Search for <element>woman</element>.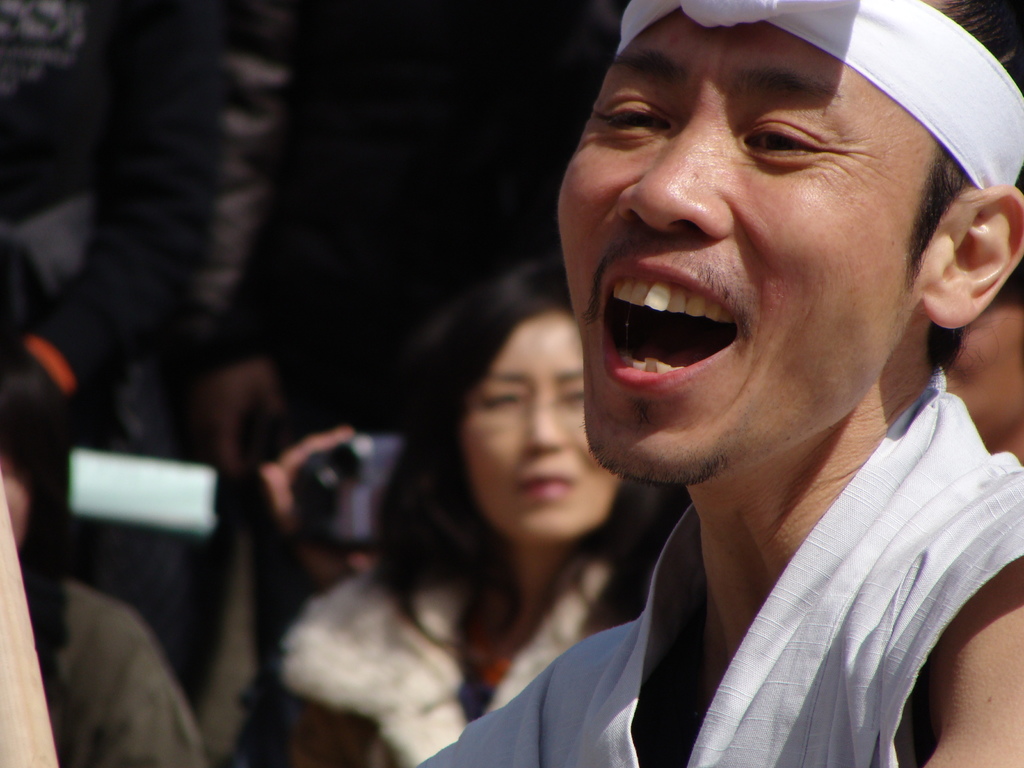
Found at bbox(246, 247, 664, 767).
